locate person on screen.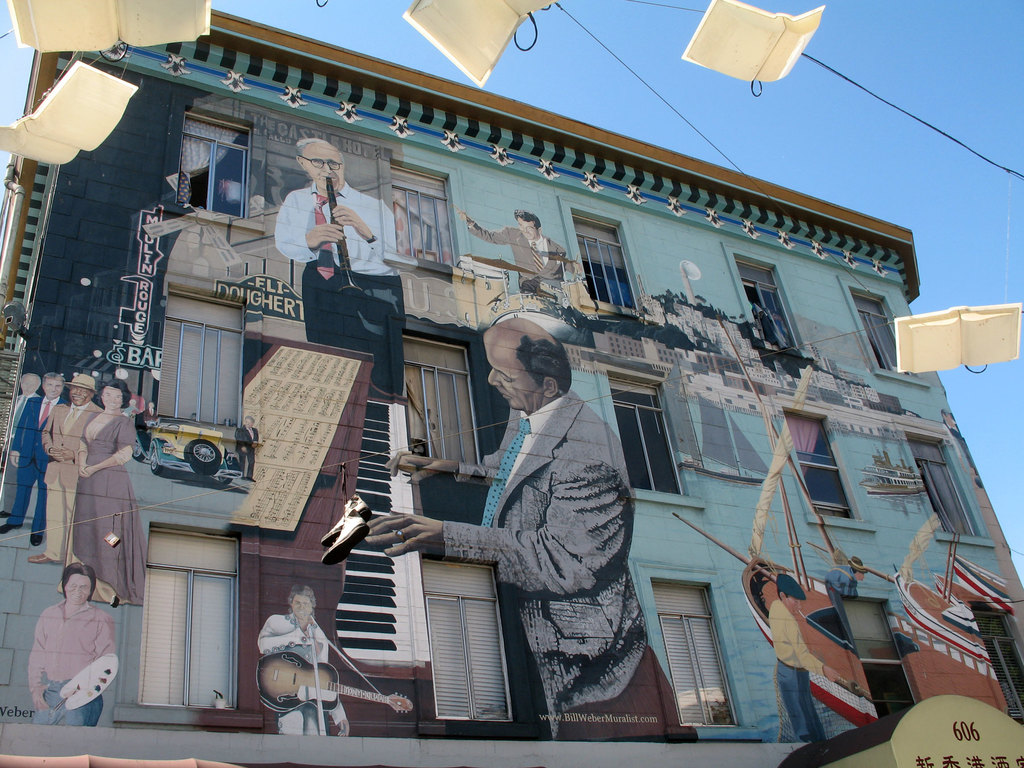
On screen at <bbox>364, 307, 697, 735</bbox>.
